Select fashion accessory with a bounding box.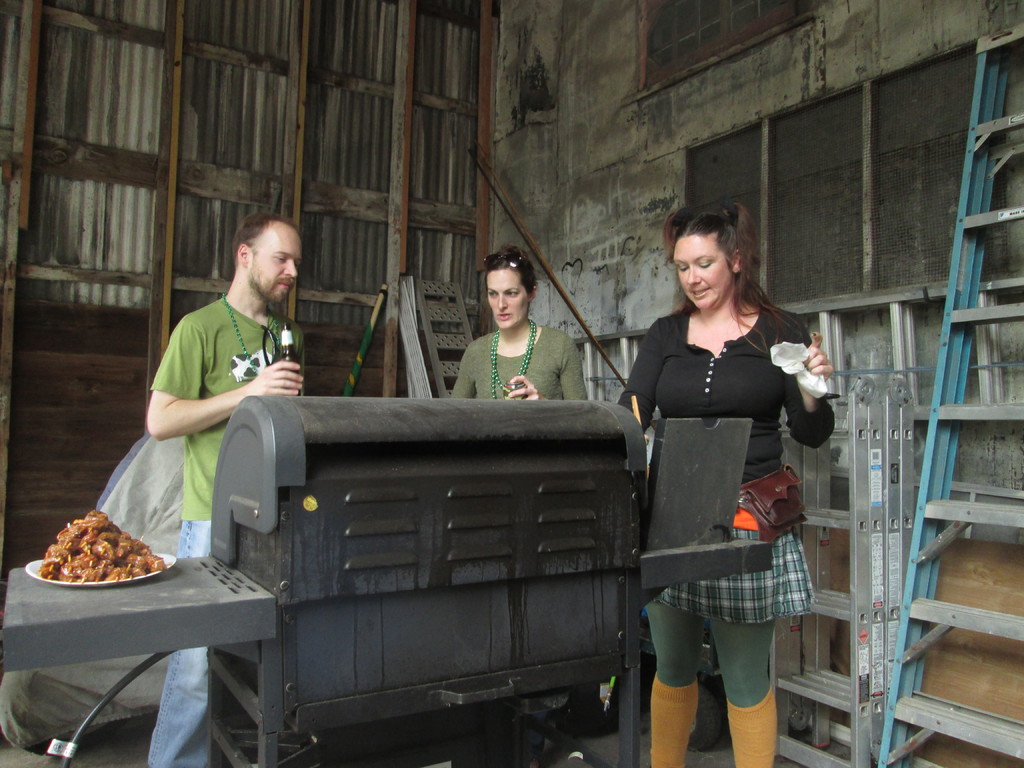
bbox(492, 317, 537, 399).
